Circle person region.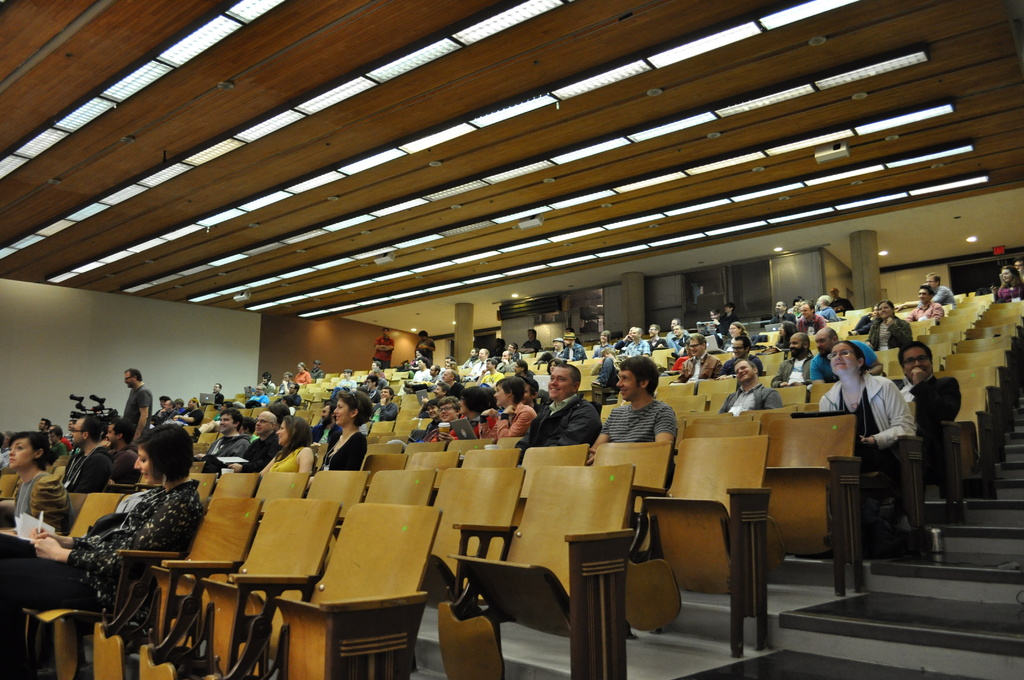
Region: (x1=493, y1=349, x2=516, y2=374).
